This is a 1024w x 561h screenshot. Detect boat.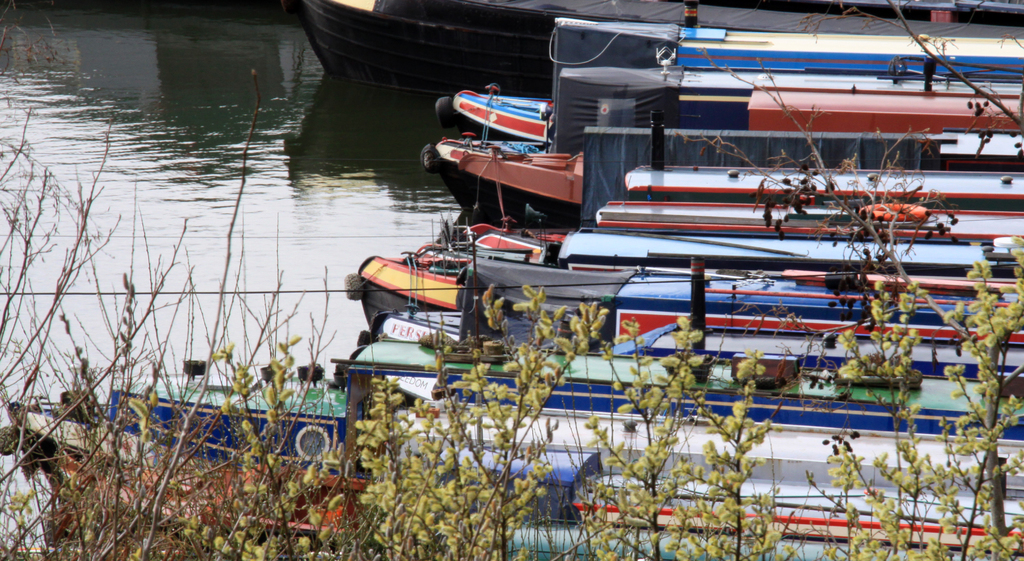
bbox=(427, 0, 1023, 149).
